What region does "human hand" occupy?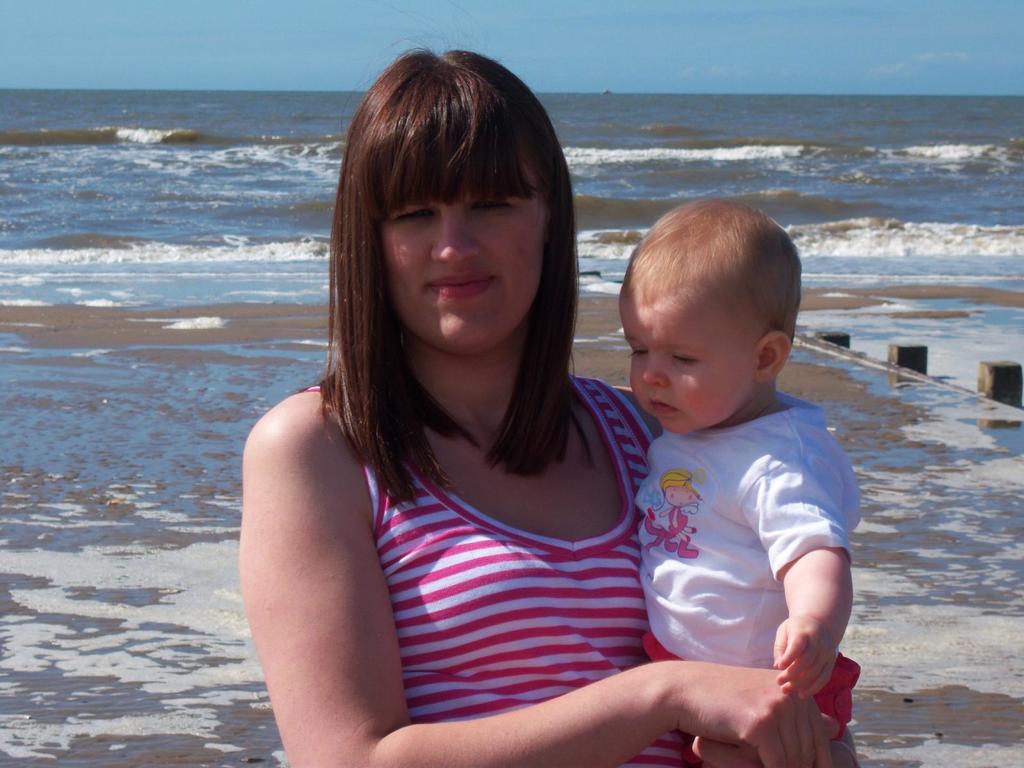
box=[534, 648, 855, 760].
